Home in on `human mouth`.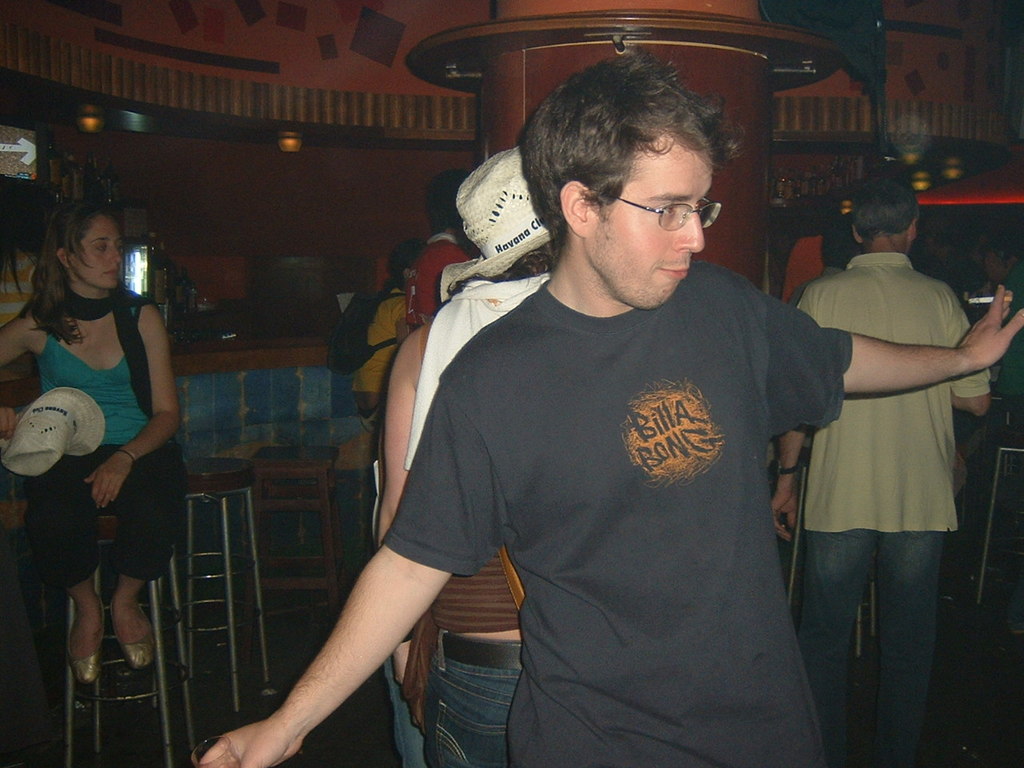
Homed in at select_region(654, 267, 686, 281).
